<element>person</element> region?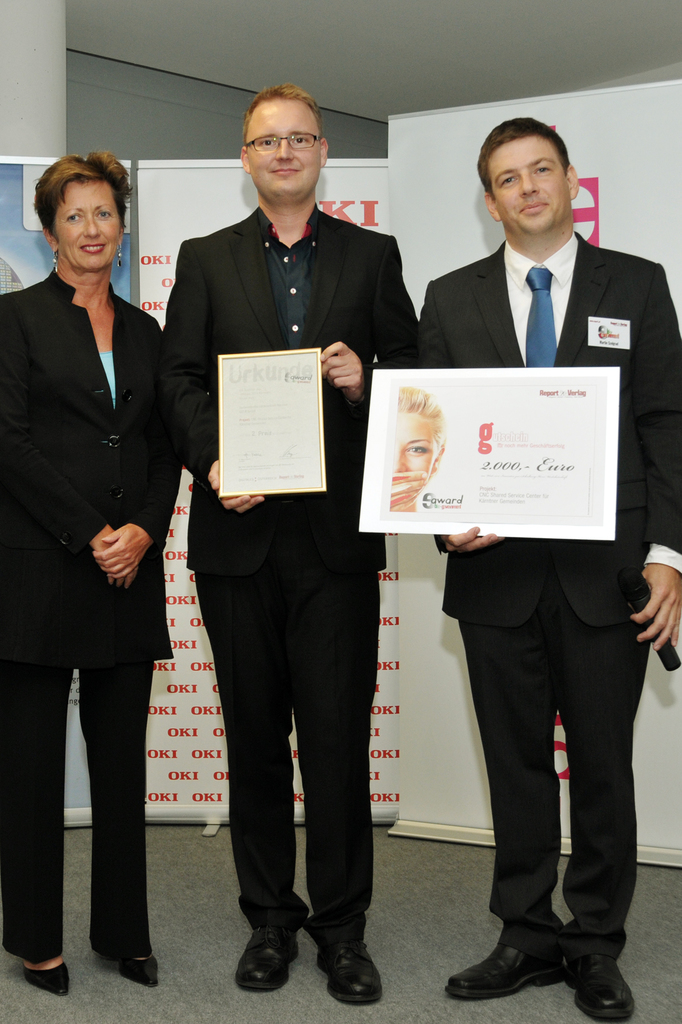
159,83,418,1012
